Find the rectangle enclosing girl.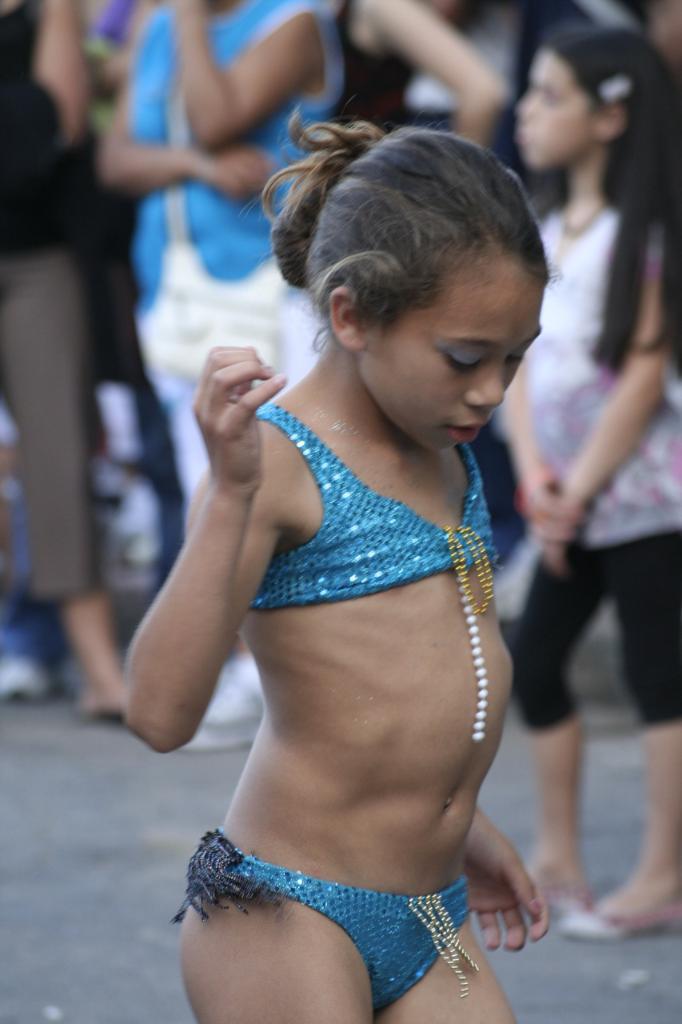
x1=124, y1=110, x2=551, y2=1023.
